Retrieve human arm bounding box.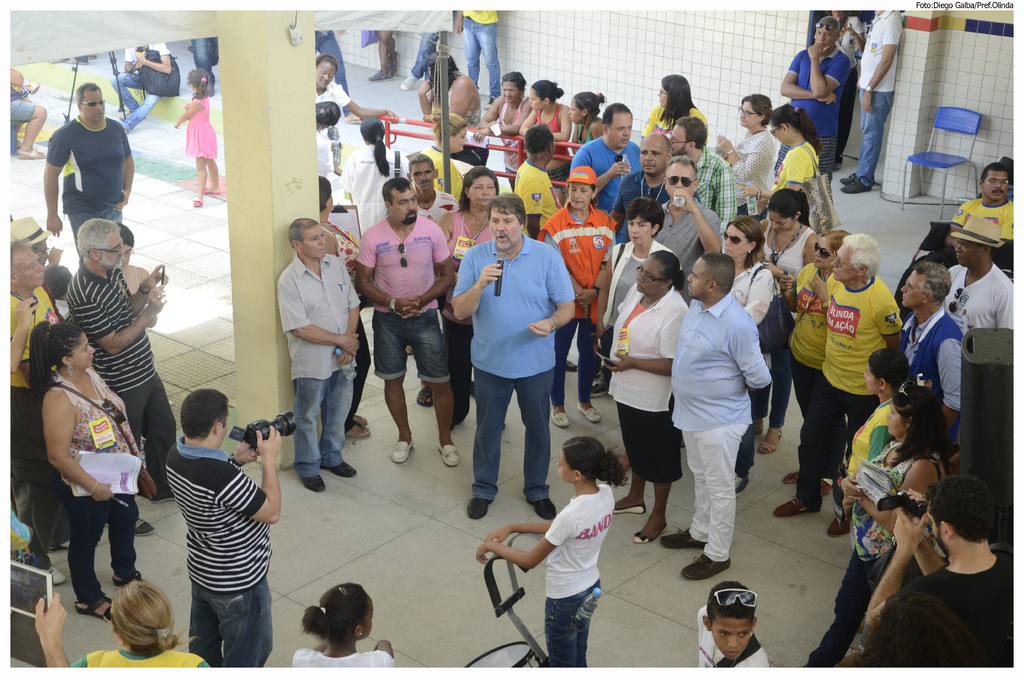
Bounding box: (left=357, top=228, right=420, bottom=316).
